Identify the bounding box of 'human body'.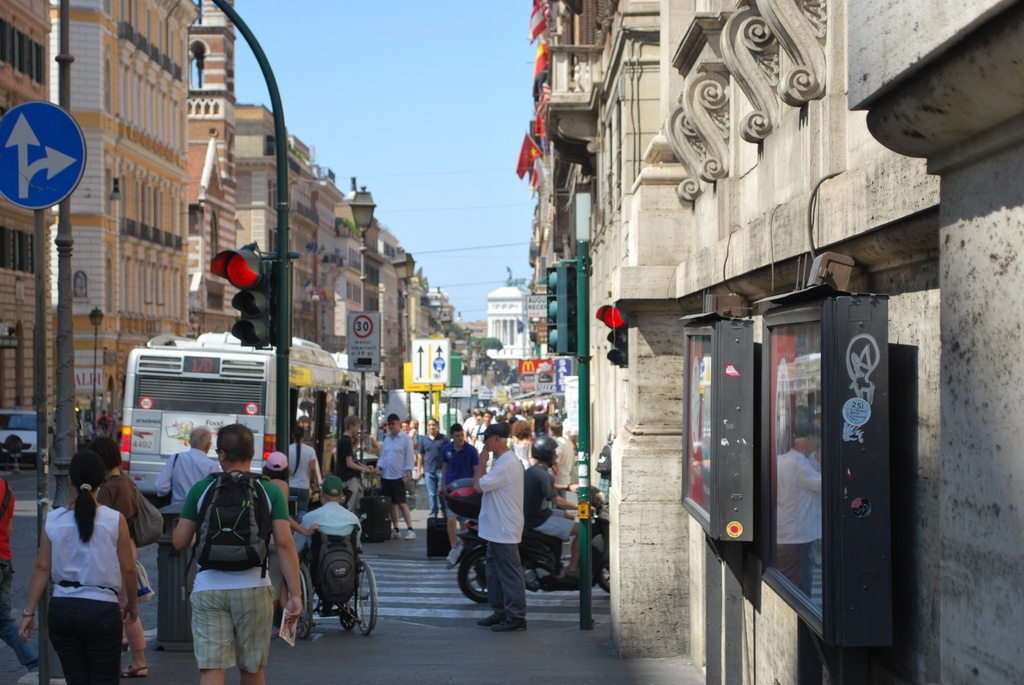
bbox=(178, 468, 300, 684).
